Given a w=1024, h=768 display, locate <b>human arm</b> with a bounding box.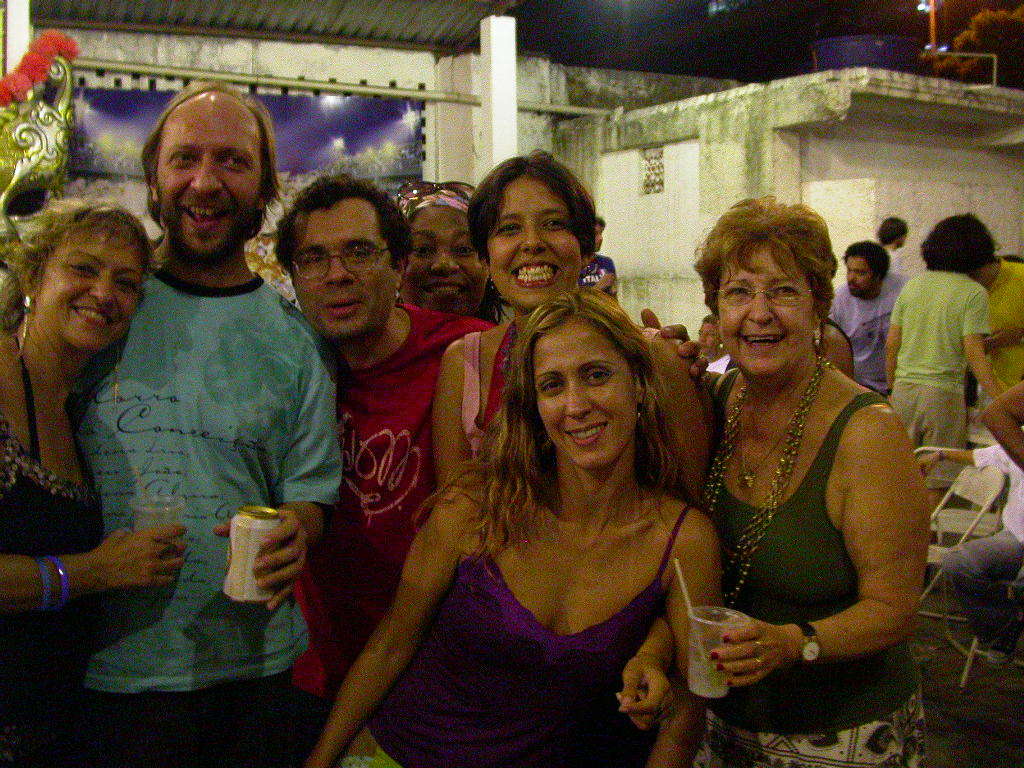
Located: {"x1": 645, "y1": 308, "x2": 713, "y2": 398}.
